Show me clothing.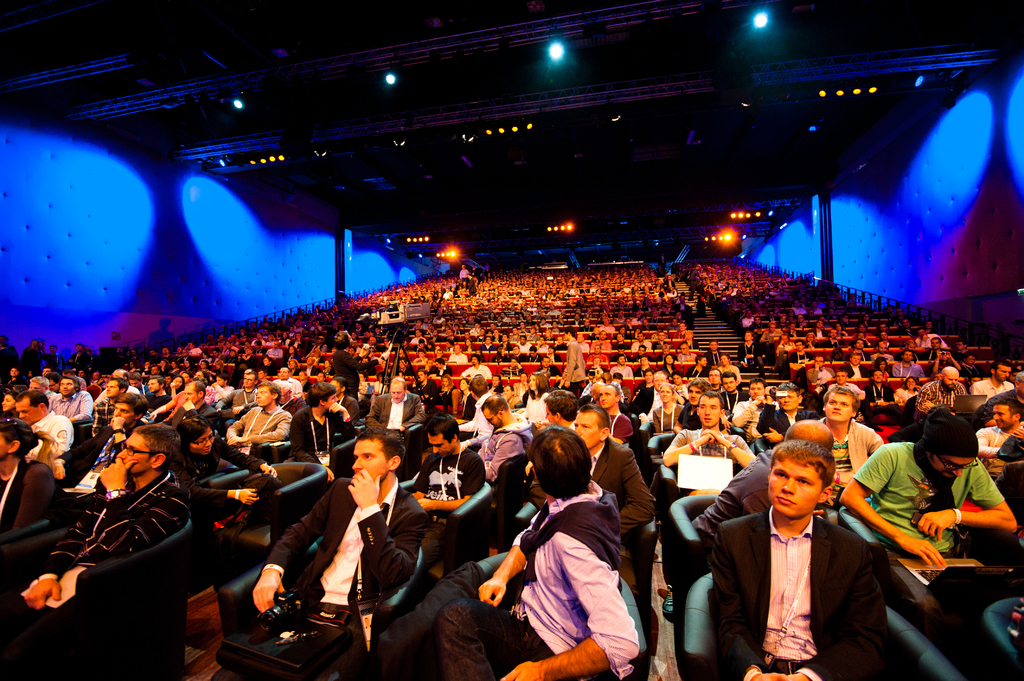
clothing is here: bbox=(0, 471, 191, 680).
